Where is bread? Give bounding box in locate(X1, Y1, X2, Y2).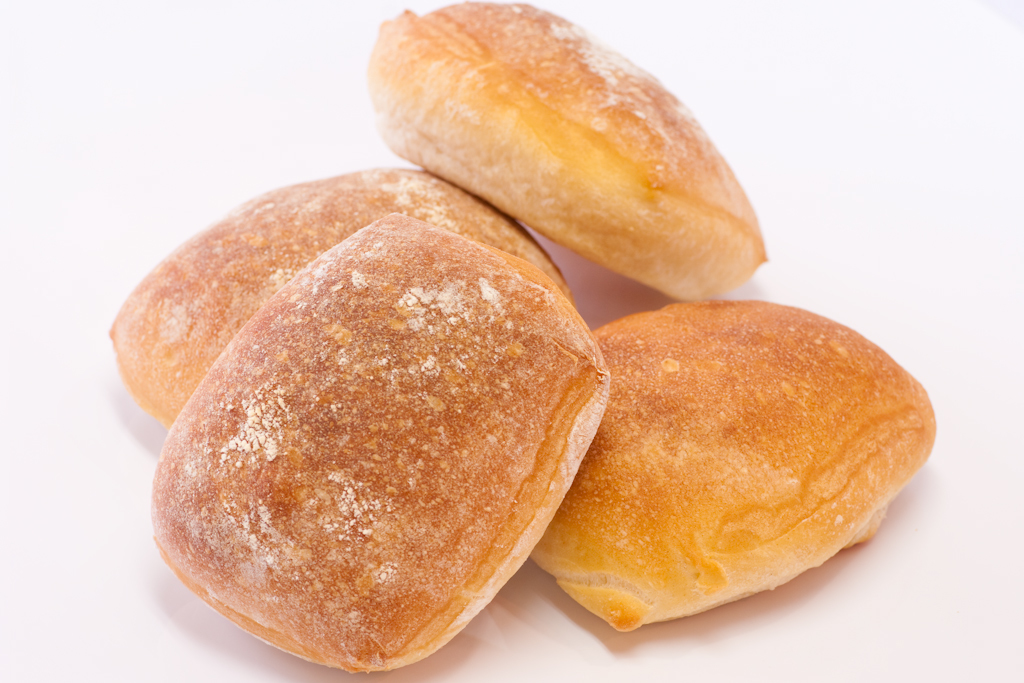
locate(363, 0, 769, 302).
